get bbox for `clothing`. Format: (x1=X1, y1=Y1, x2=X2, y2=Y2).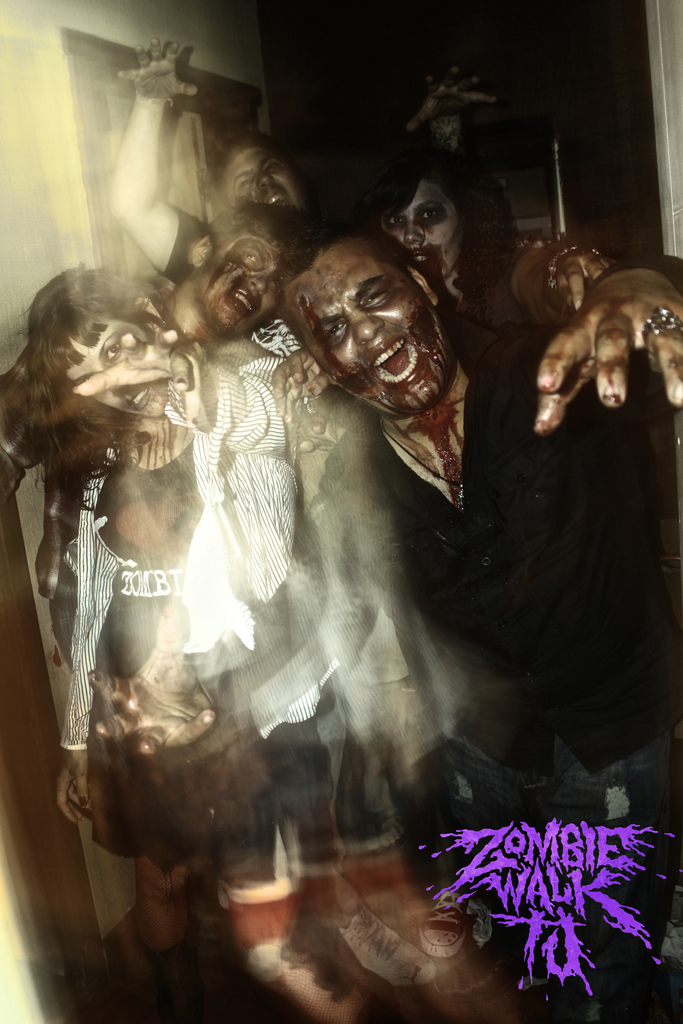
(x1=328, y1=339, x2=677, y2=1020).
